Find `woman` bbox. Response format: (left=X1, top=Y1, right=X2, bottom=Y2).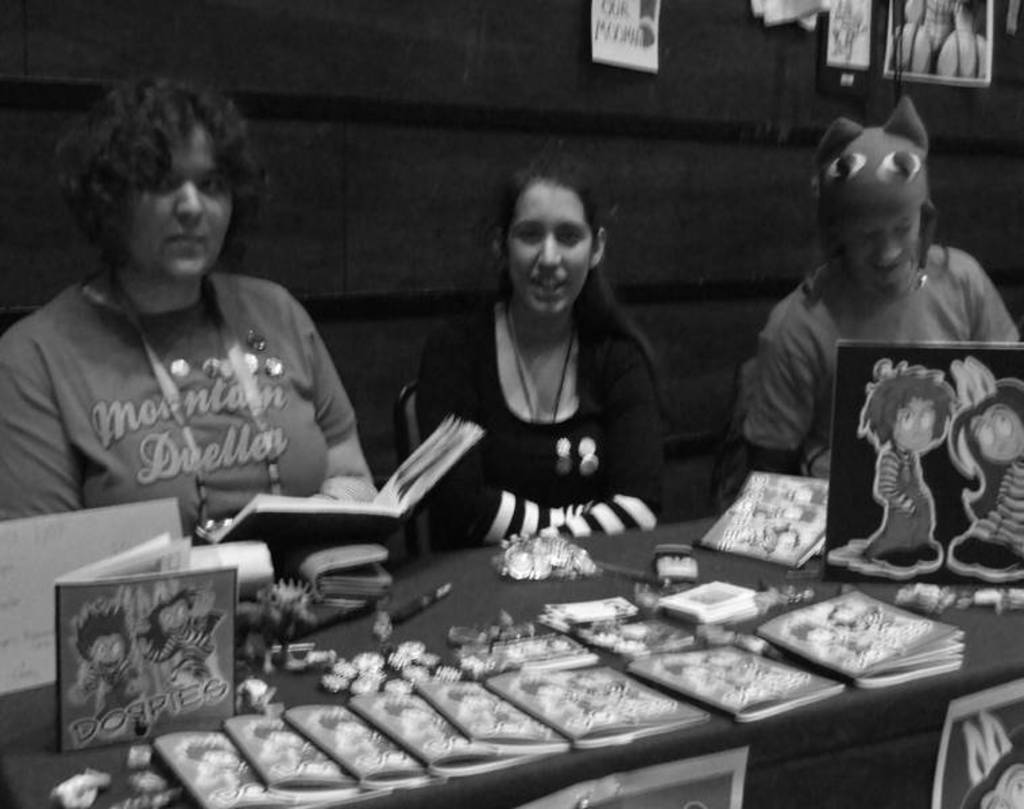
(left=422, top=156, right=703, bottom=557).
